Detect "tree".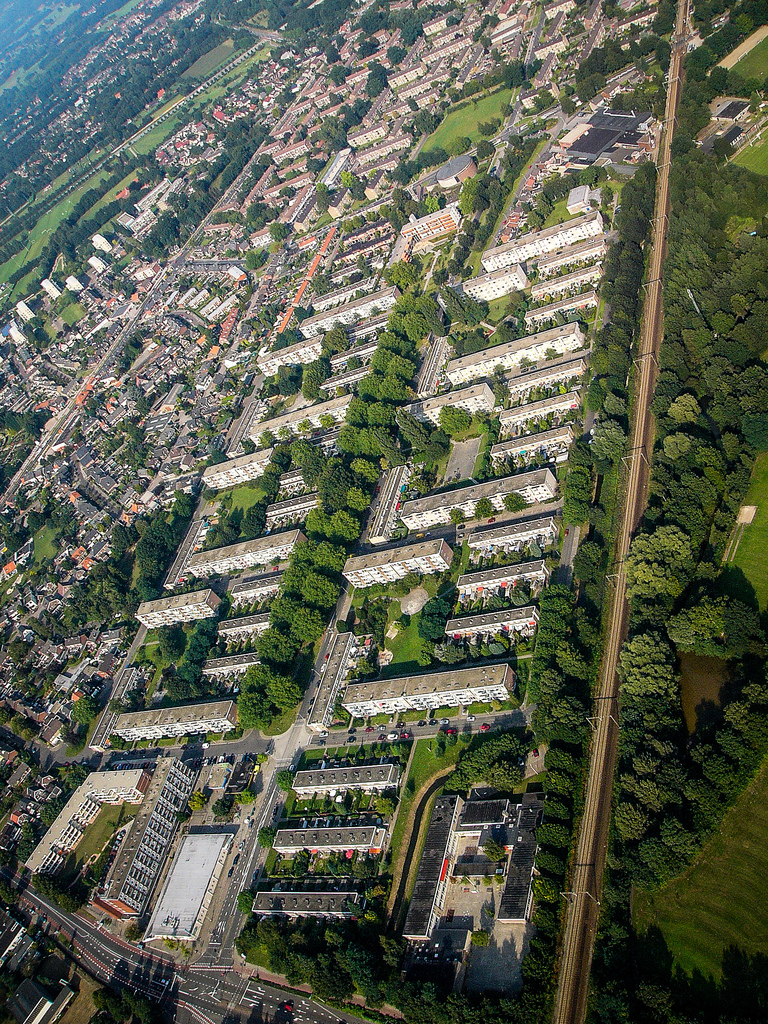
Detected at locate(159, 625, 179, 662).
